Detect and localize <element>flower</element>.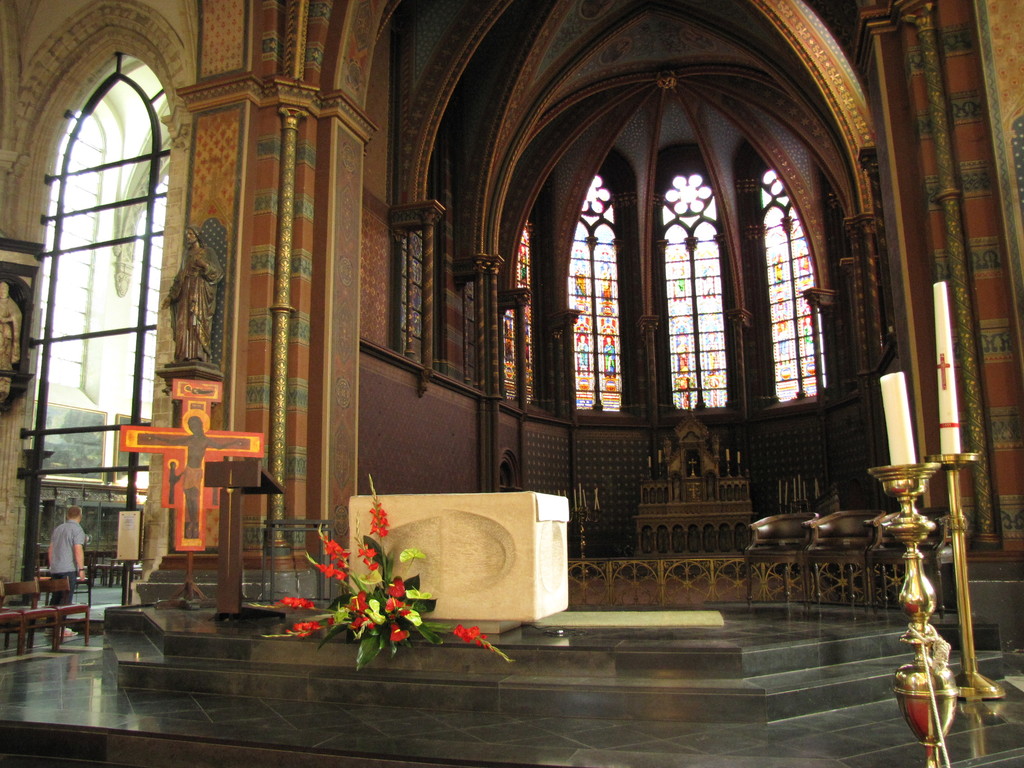
Localized at detection(341, 589, 369, 611).
